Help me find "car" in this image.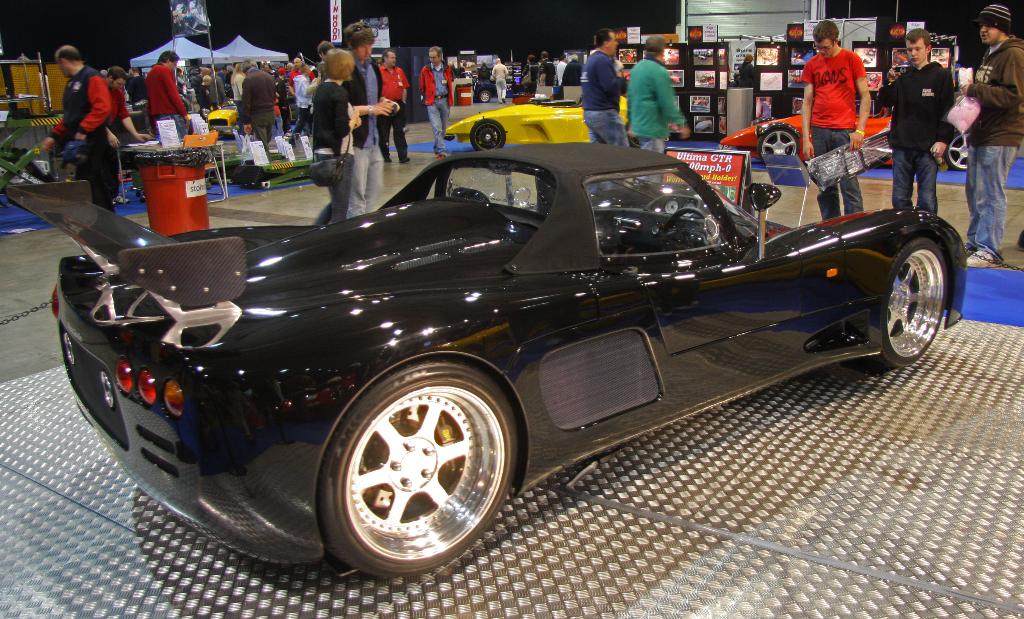
Found it: (445, 92, 673, 153).
